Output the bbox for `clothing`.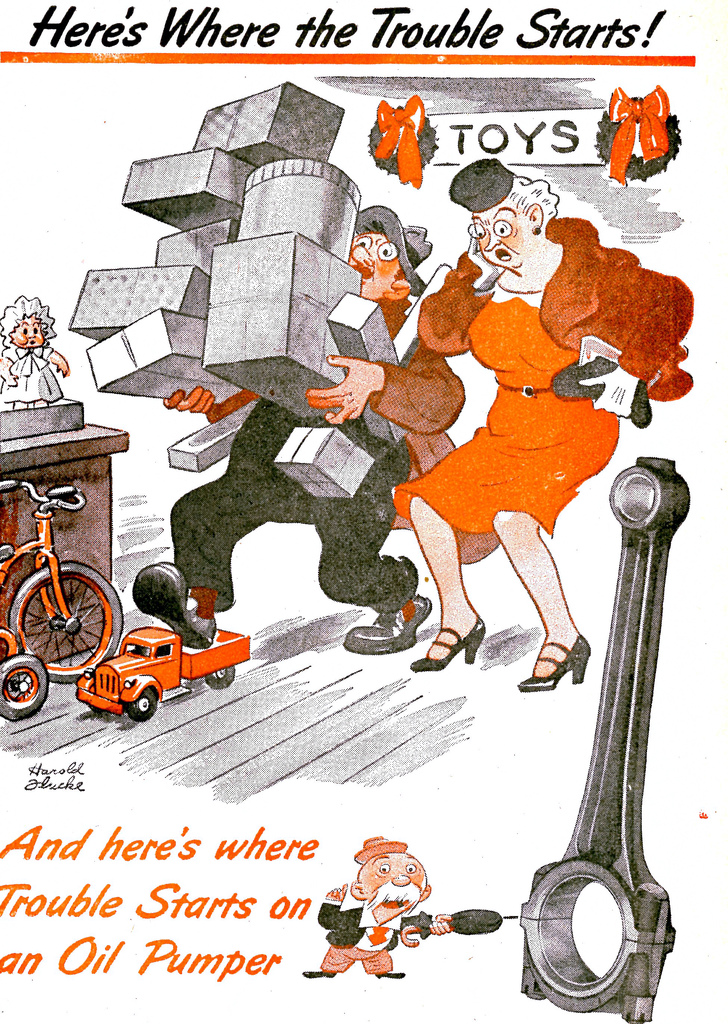
1, 339, 65, 409.
